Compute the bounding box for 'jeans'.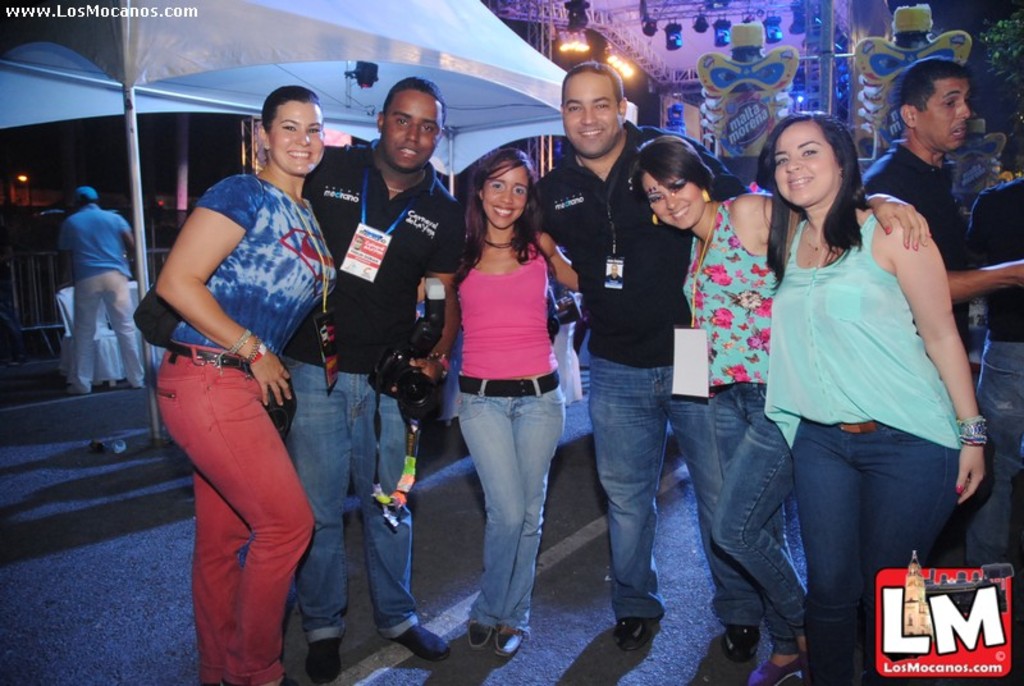
[961,334,1023,568].
